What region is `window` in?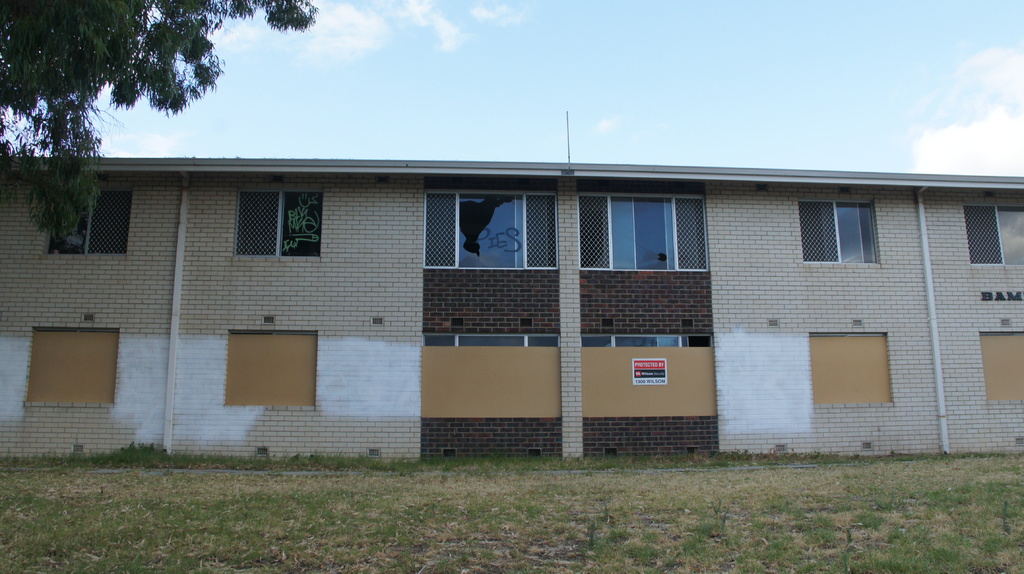
(x1=577, y1=331, x2=717, y2=415).
